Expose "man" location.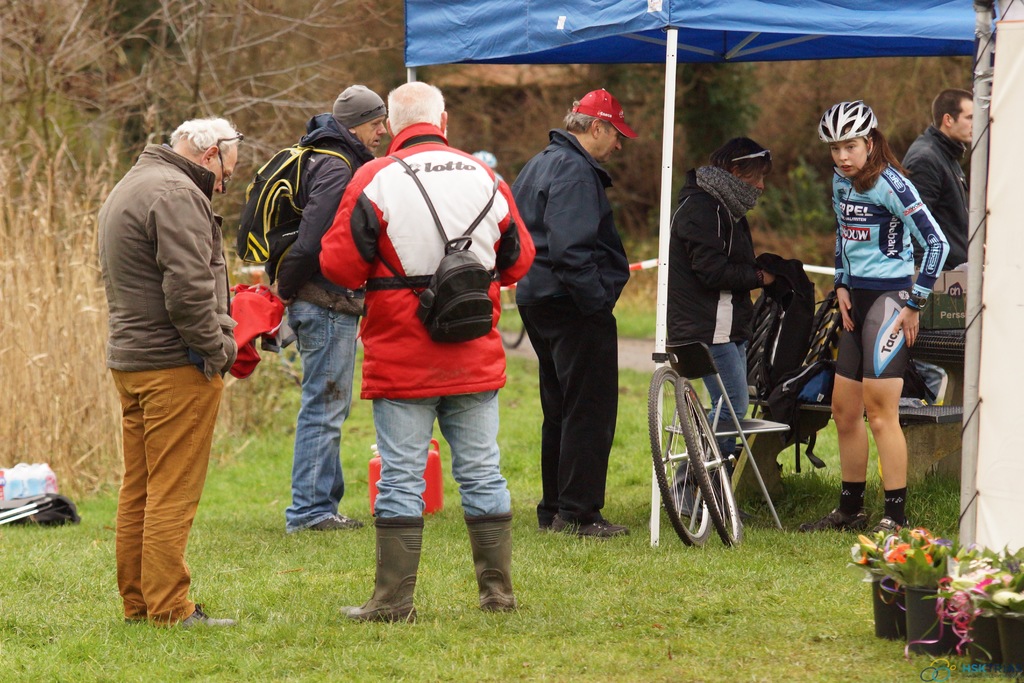
Exposed at BBox(321, 83, 539, 620).
